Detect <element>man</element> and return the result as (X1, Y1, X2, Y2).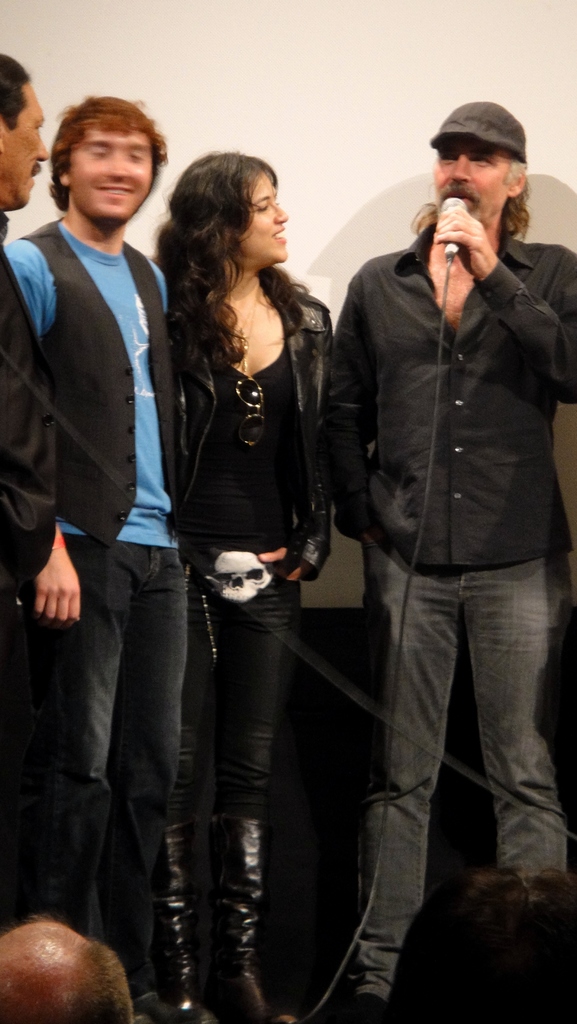
(321, 93, 576, 1023).
